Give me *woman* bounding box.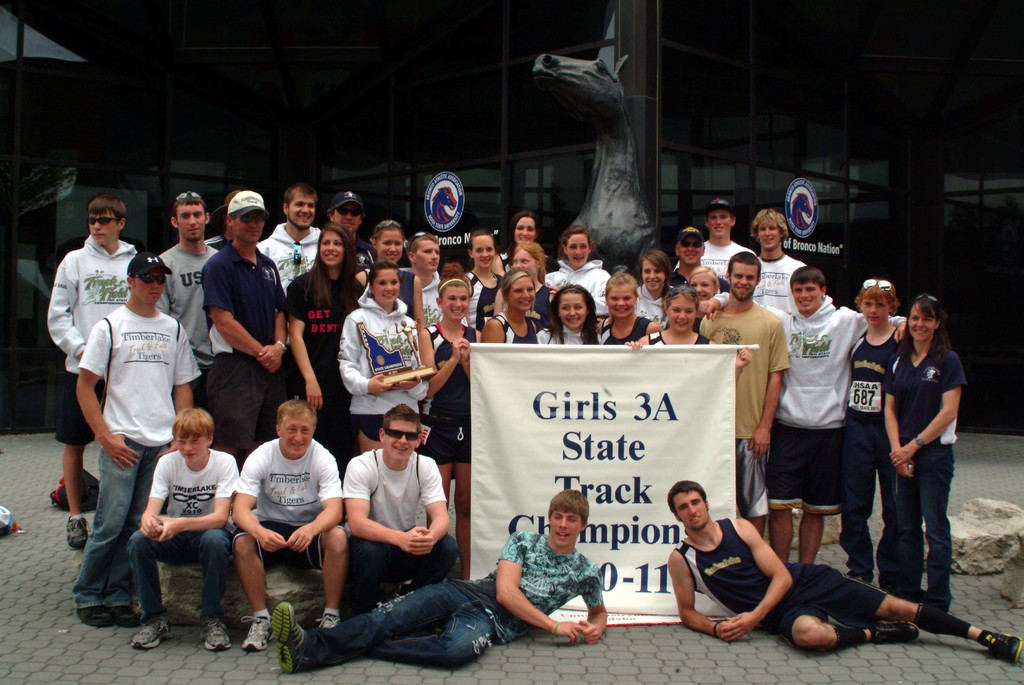
box=[506, 234, 559, 300].
